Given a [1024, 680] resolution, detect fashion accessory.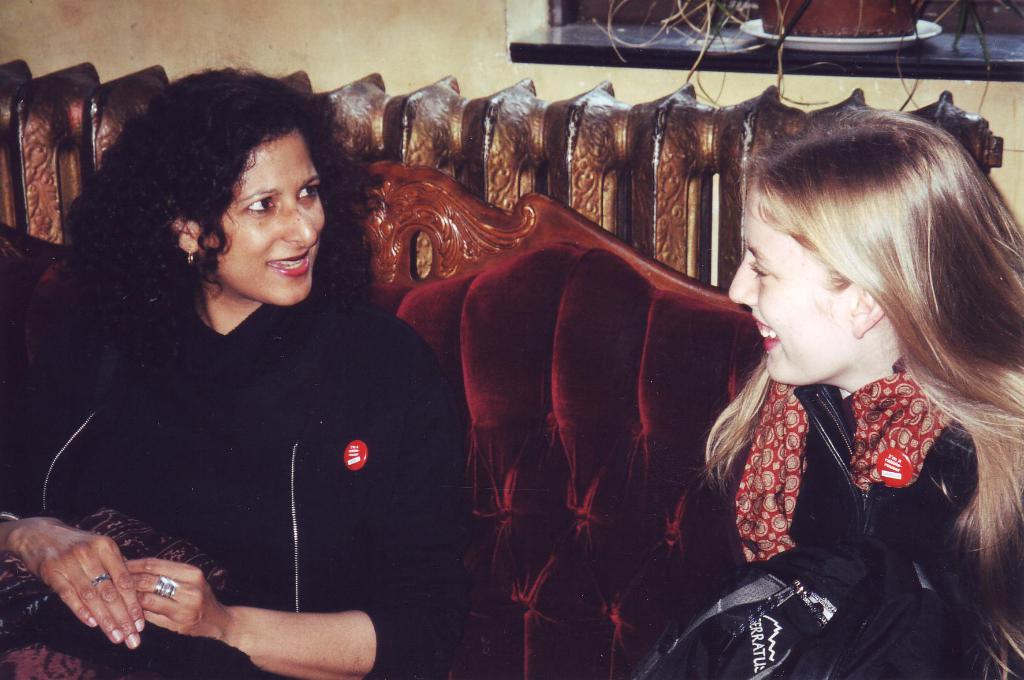
724 358 957 563.
